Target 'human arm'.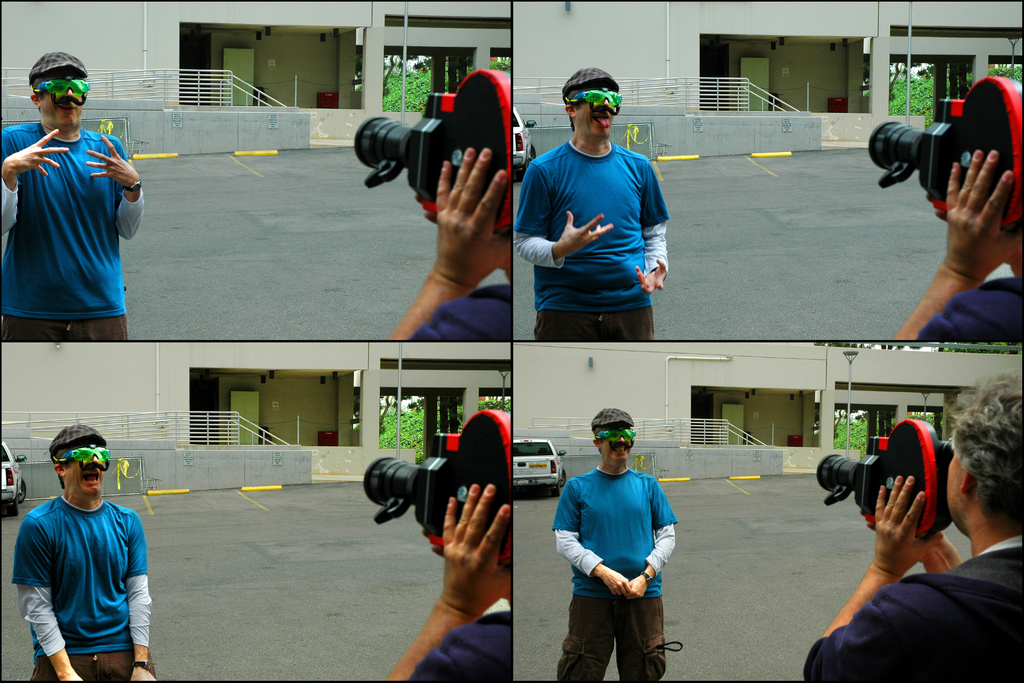
Target region: Rect(509, 167, 614, 268).
